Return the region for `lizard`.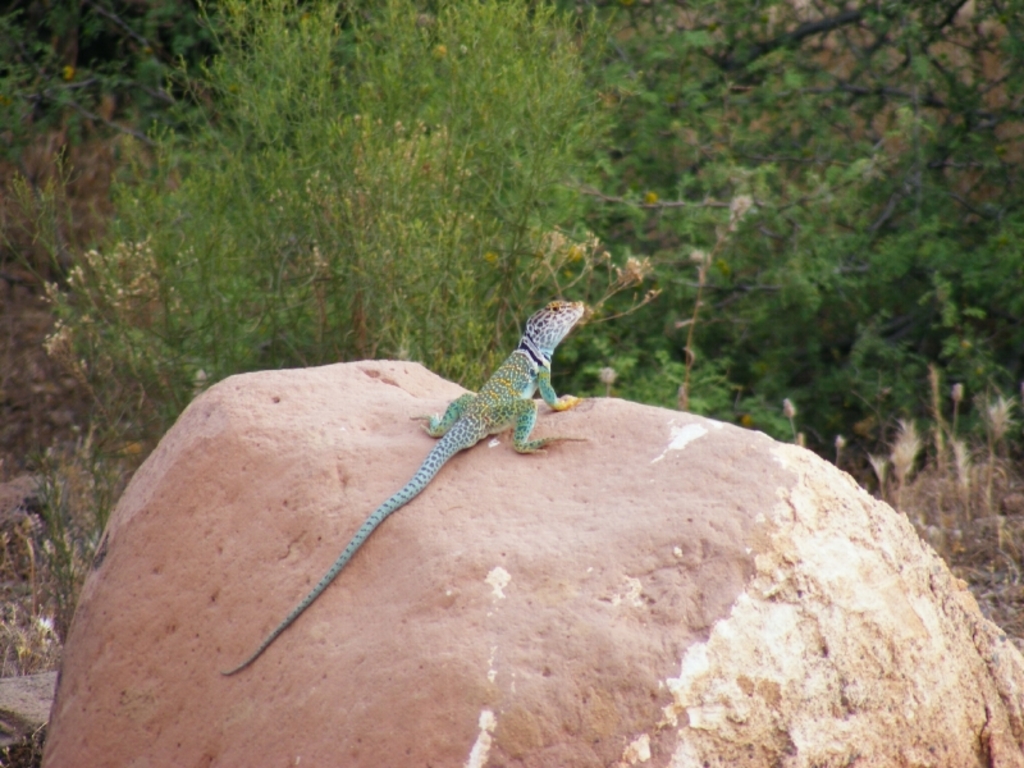
x1=221, y1=289, x2=602, y2=686.
